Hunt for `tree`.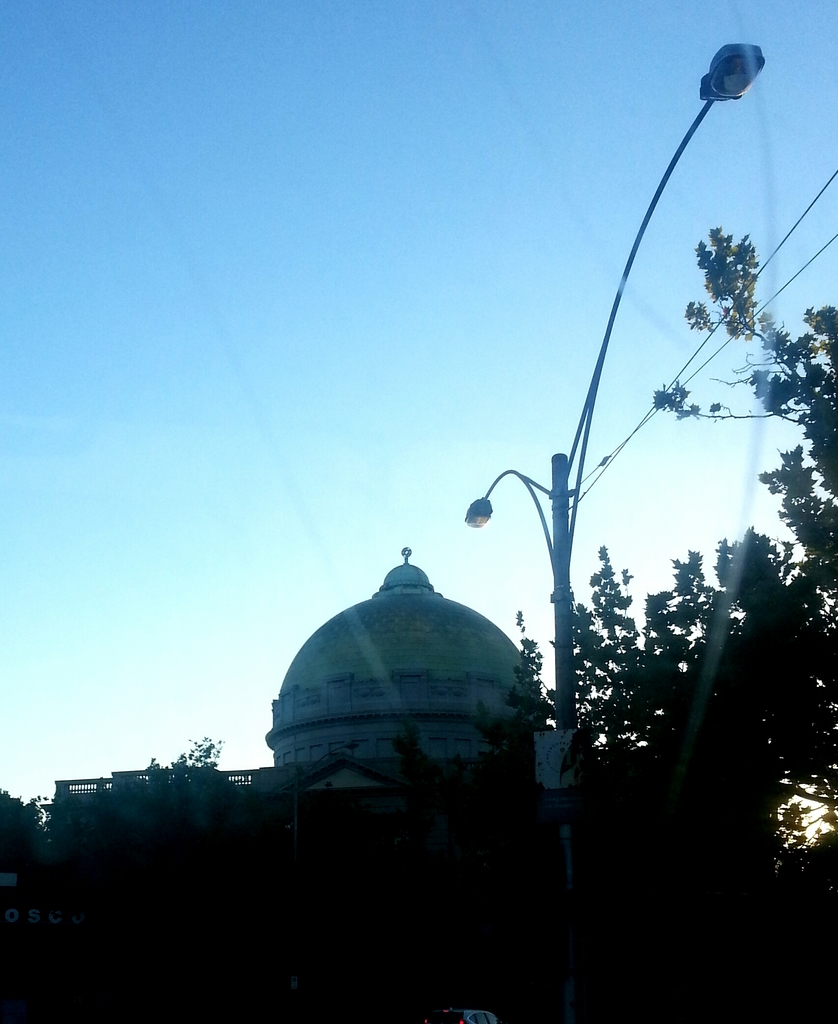
Hunted down at bbox=(483, 230, 837, 937).
